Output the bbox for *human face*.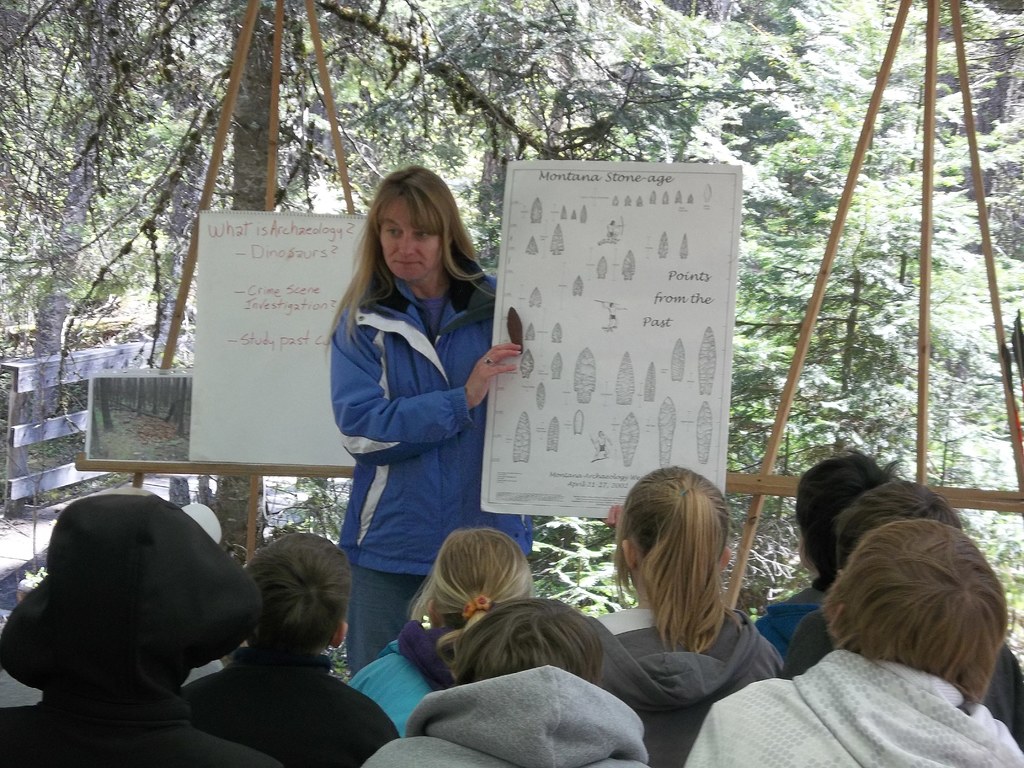
(380,189,436,277).
